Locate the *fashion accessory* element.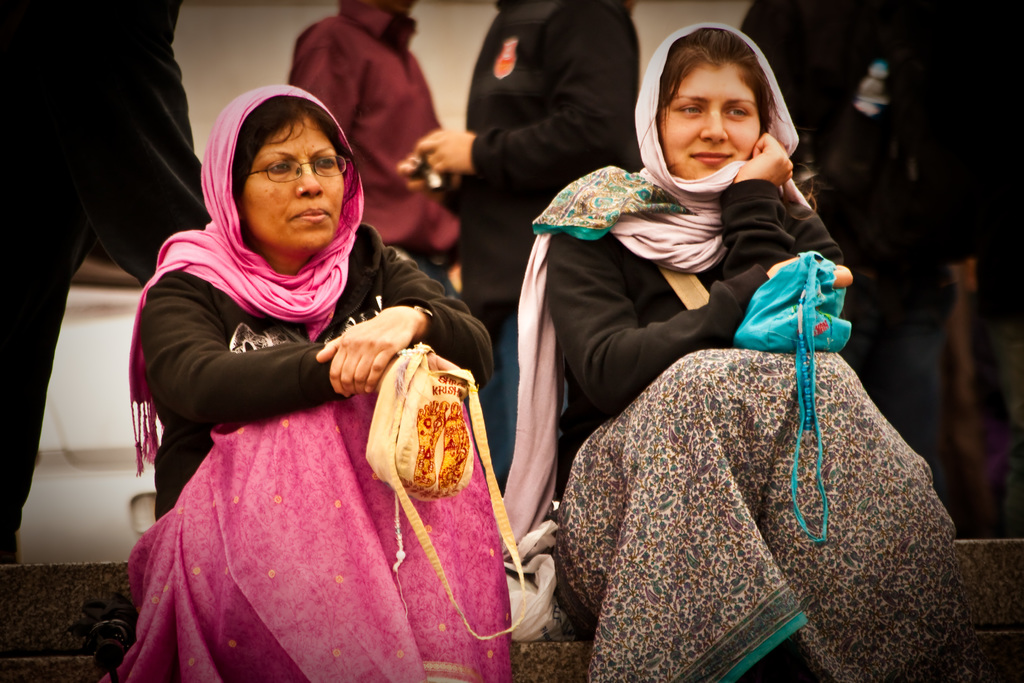
Element bbox: 364, 342, 524, 641.
